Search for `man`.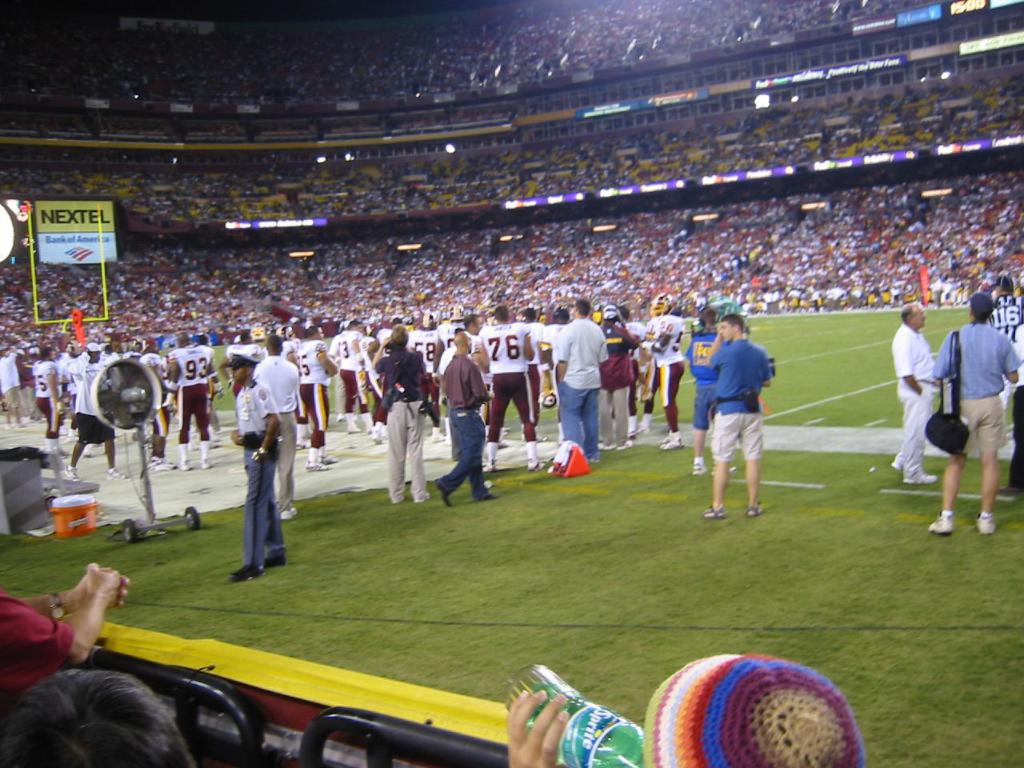
Found at box=[20, 330, 38, 408].
